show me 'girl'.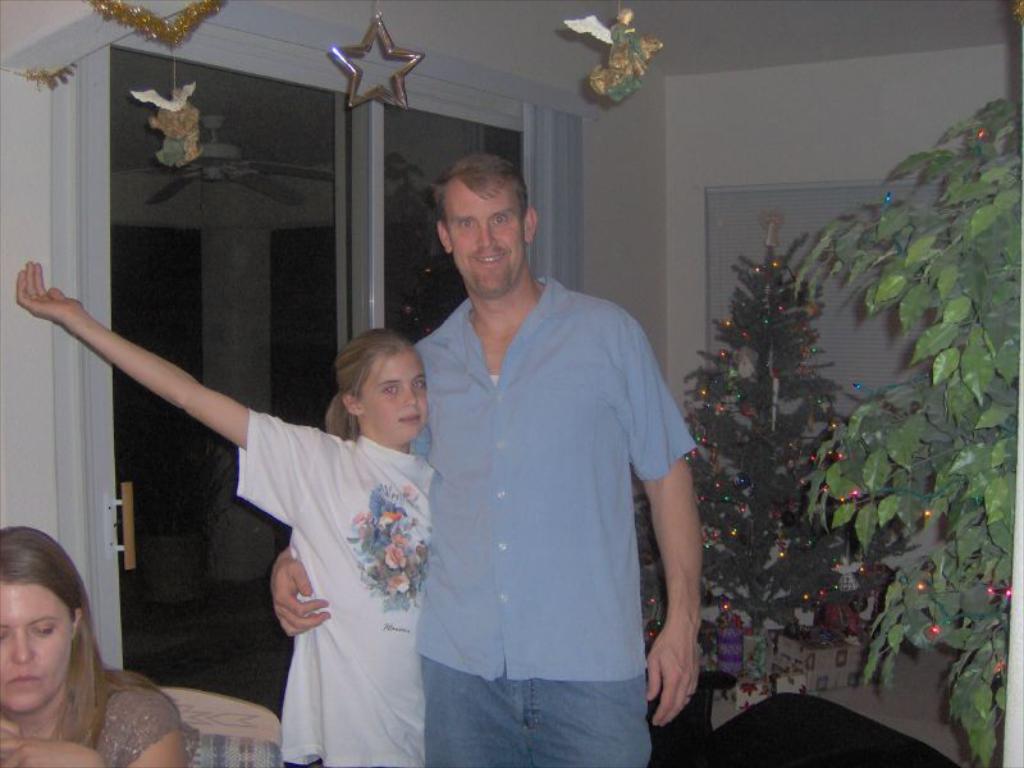
'girl' is here: Rect(15, 256, 435, 767).
